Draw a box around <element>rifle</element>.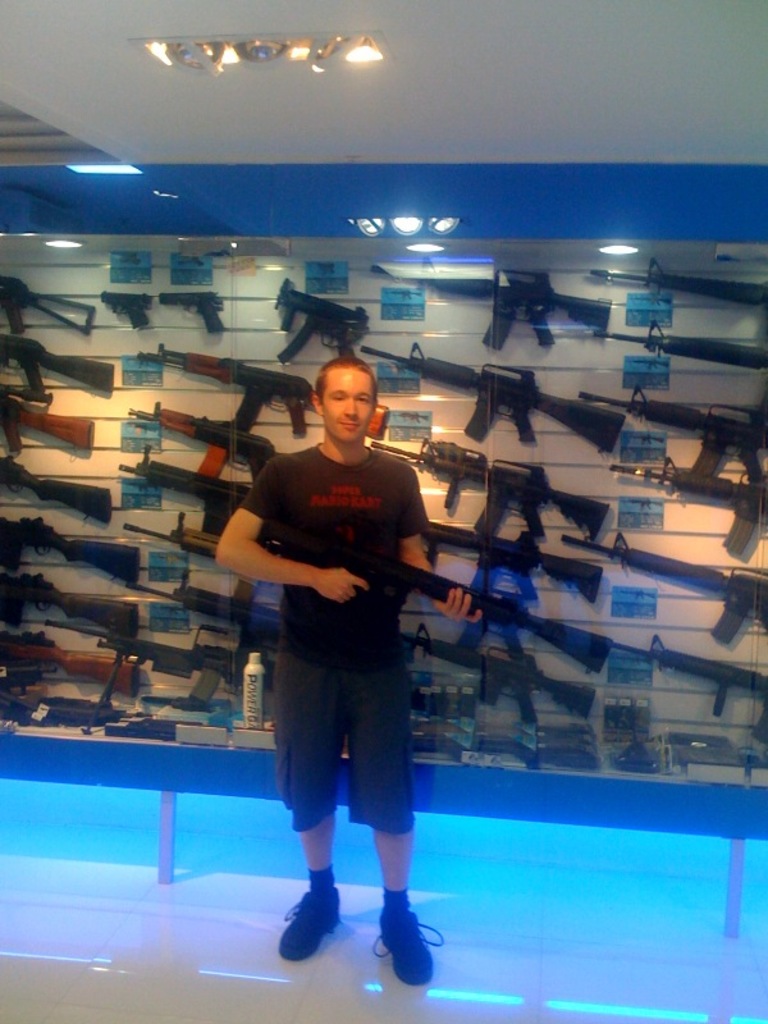
detection(584, 381, 767, 483).
